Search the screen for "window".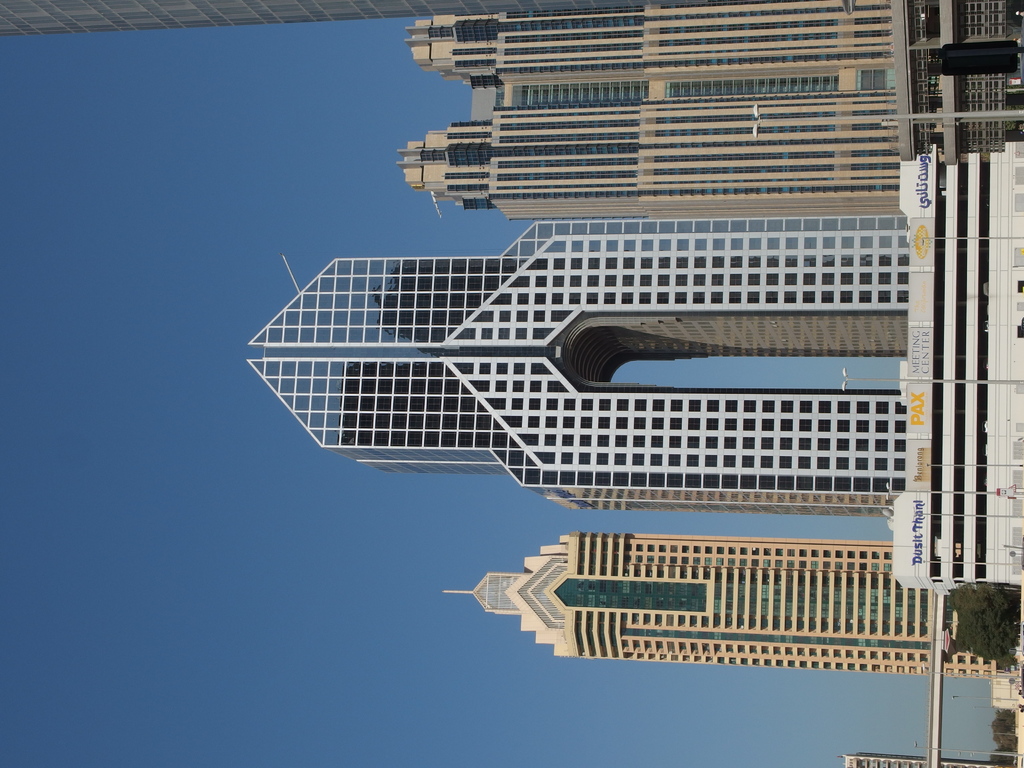
Found at rect(858, 253, 870, 266).
